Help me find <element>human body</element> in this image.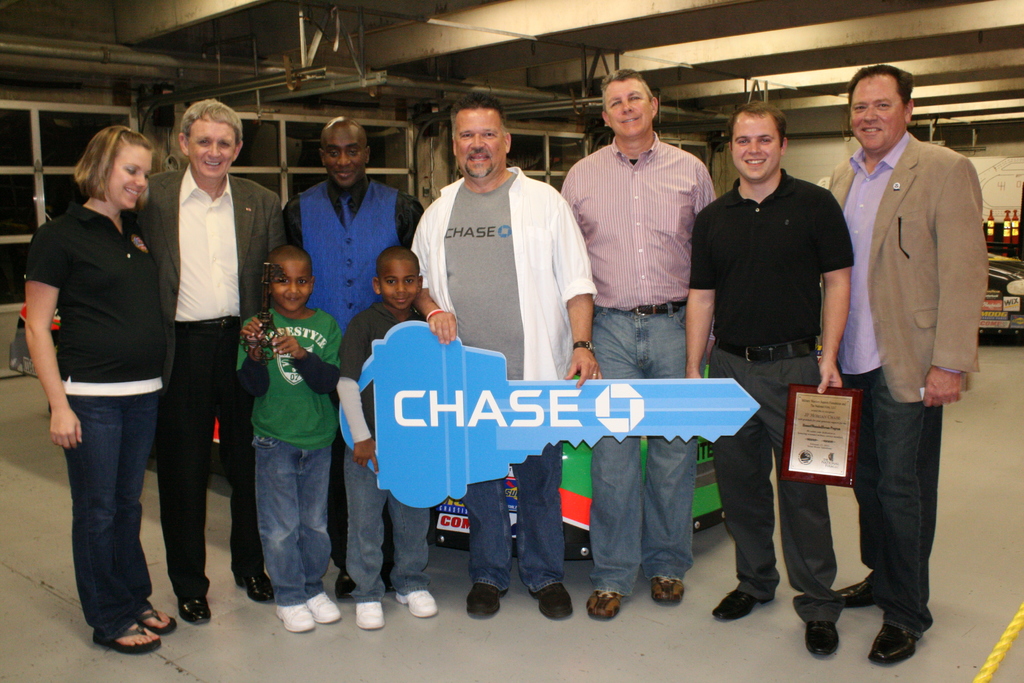
Found it: [817, 65, 996, 669].
